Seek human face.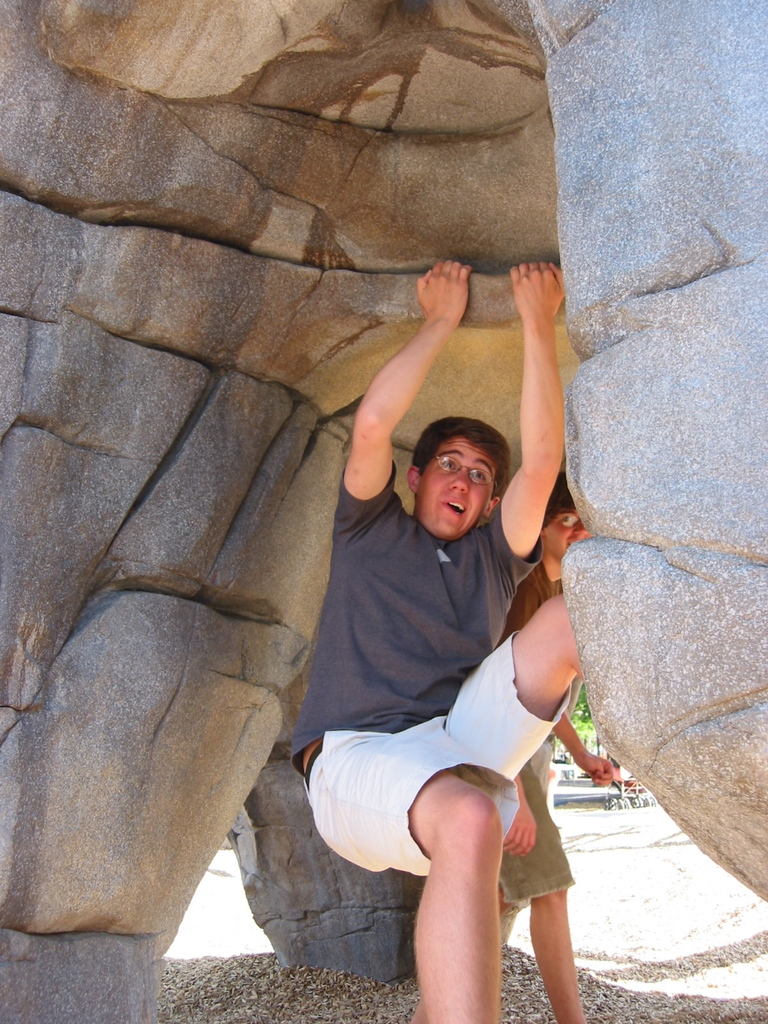
(left=417, top=431, right=500, bottom=538).
